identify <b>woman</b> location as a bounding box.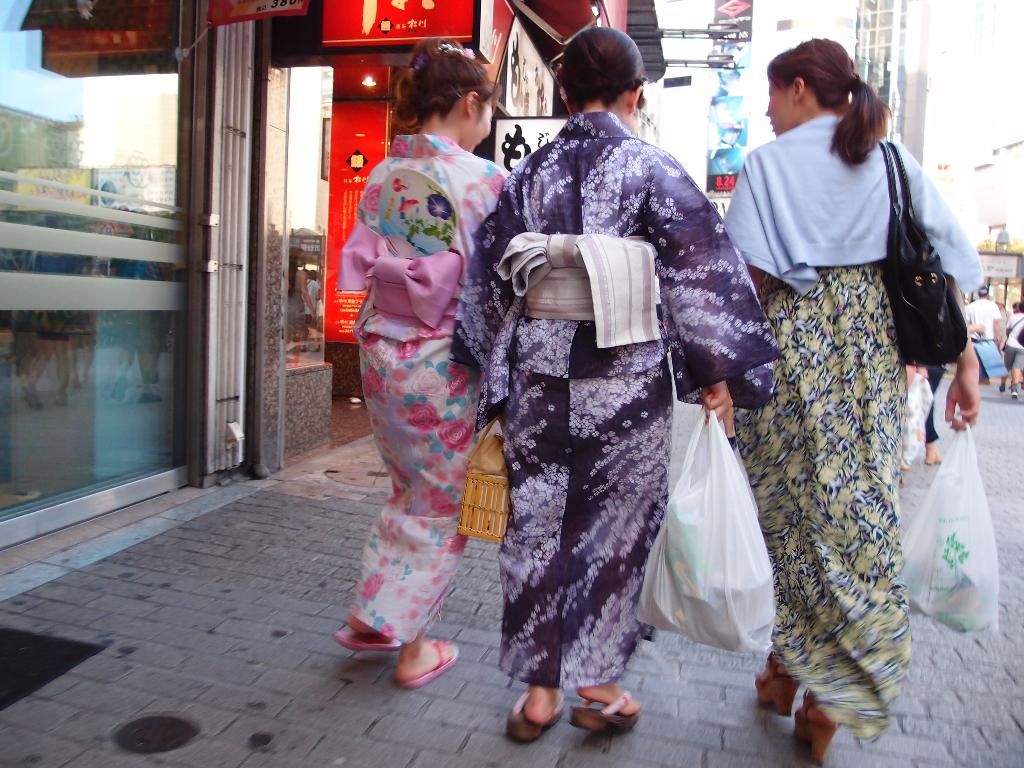
(x1=333, y1=35, x2=510, y2=688).
